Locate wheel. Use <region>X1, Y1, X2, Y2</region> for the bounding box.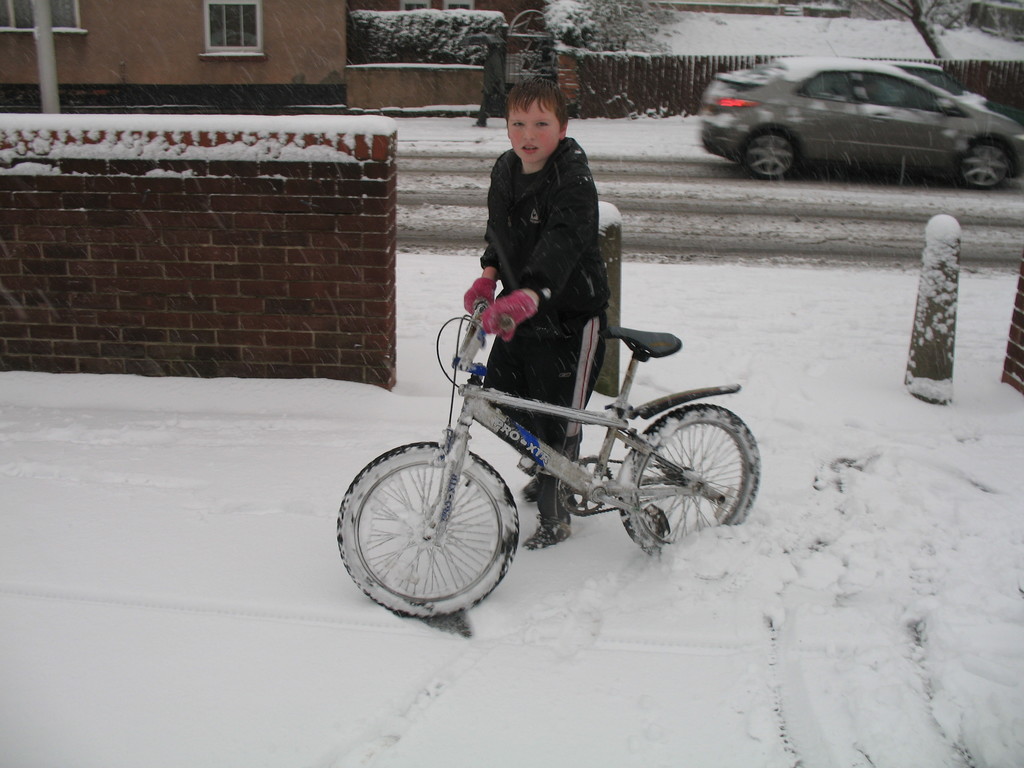
<region>622, 403, 767, 536</region>.
